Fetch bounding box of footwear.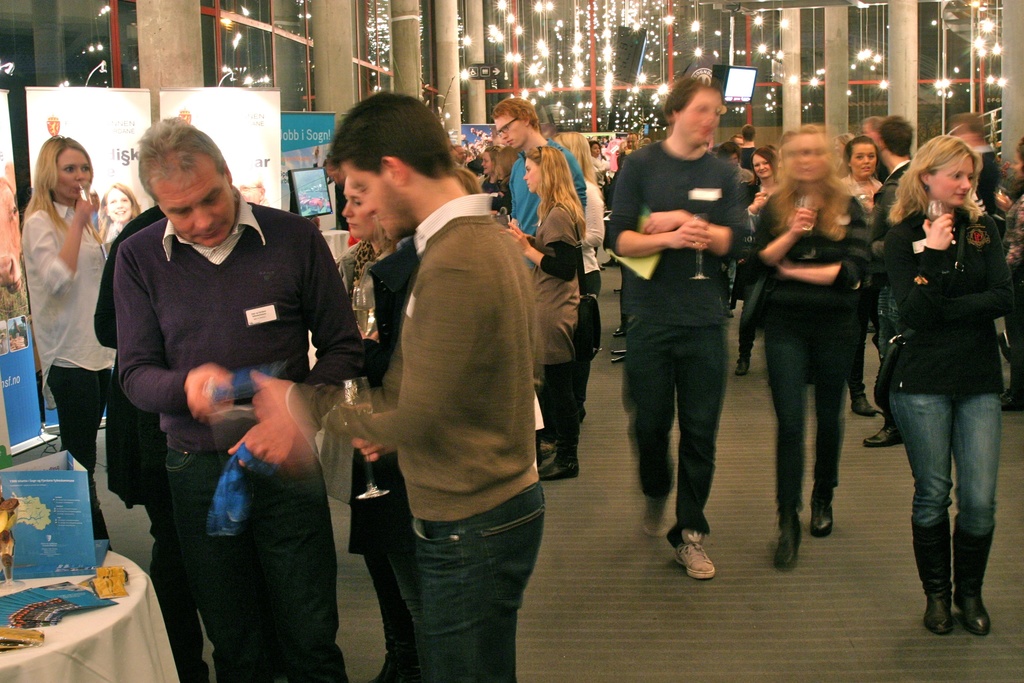
Bbox: left=540, top=436, right=560, bottom=457.
